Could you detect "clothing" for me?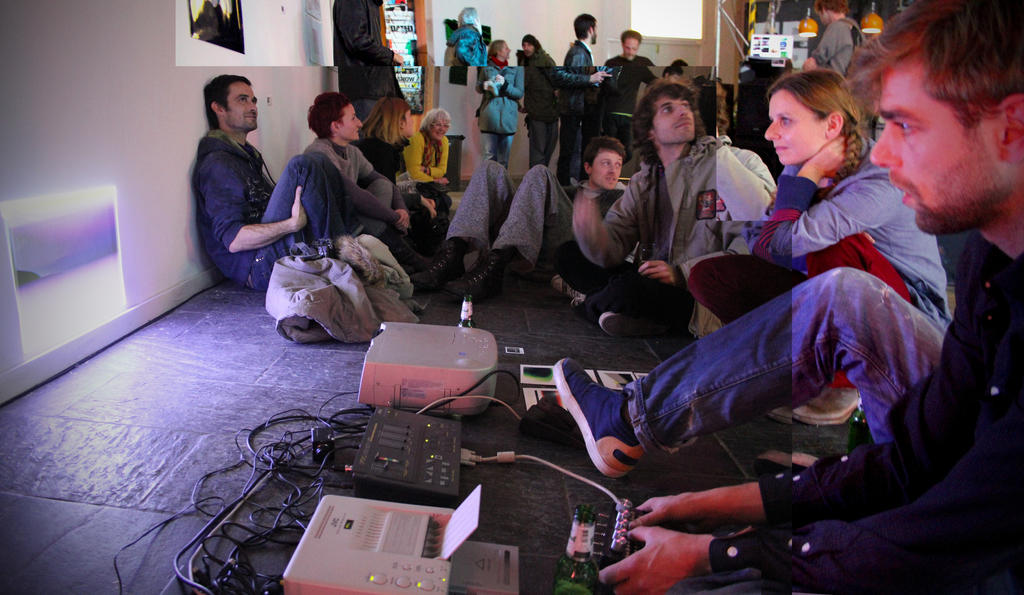
Detection result: (477, 56, 519, 166).
